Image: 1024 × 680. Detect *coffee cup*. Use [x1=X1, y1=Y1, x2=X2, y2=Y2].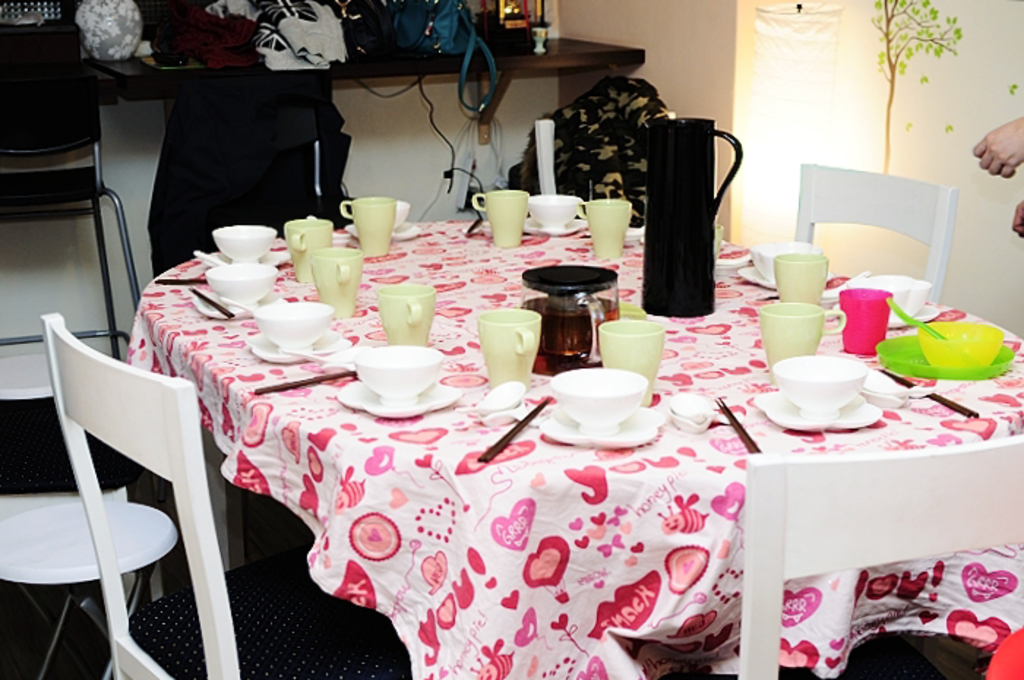
[x1=594, y1=319, x2=666, y2=401].
